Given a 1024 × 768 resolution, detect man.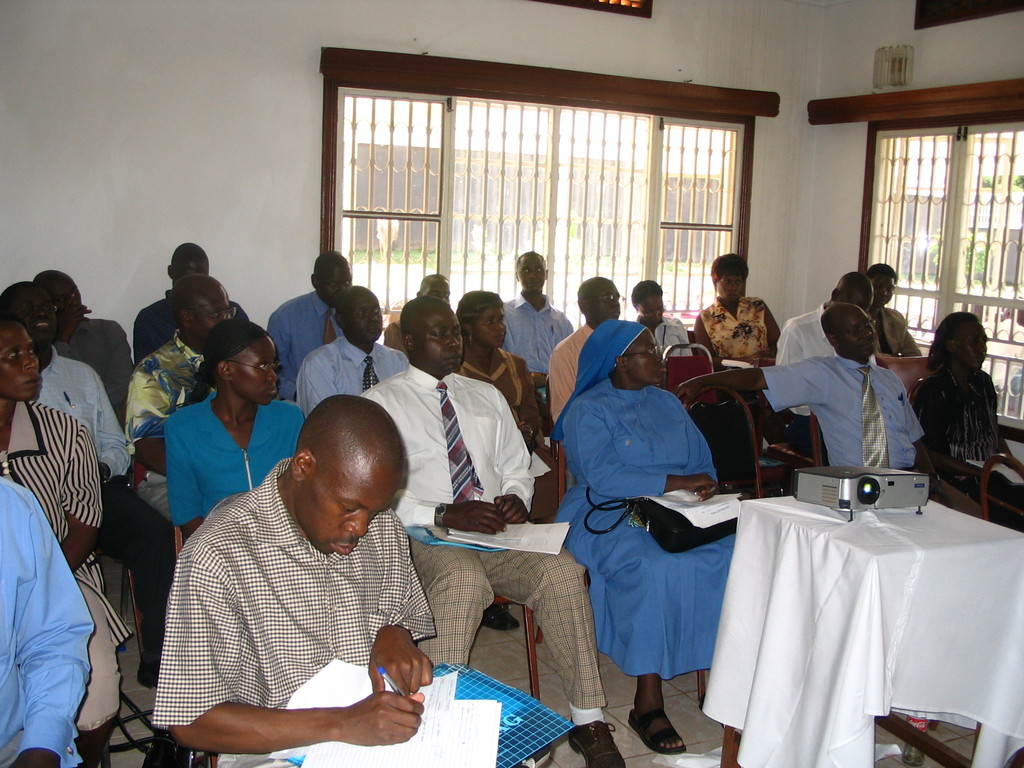
l=134, t=240, r=251, b=363.
